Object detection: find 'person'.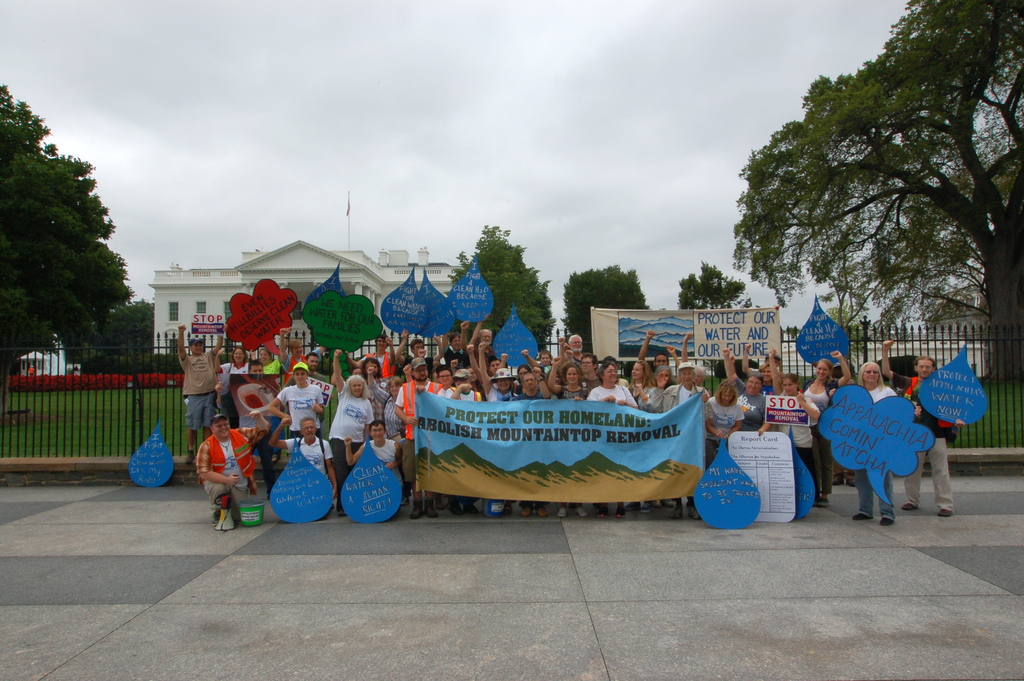
[883,332,964,520].
